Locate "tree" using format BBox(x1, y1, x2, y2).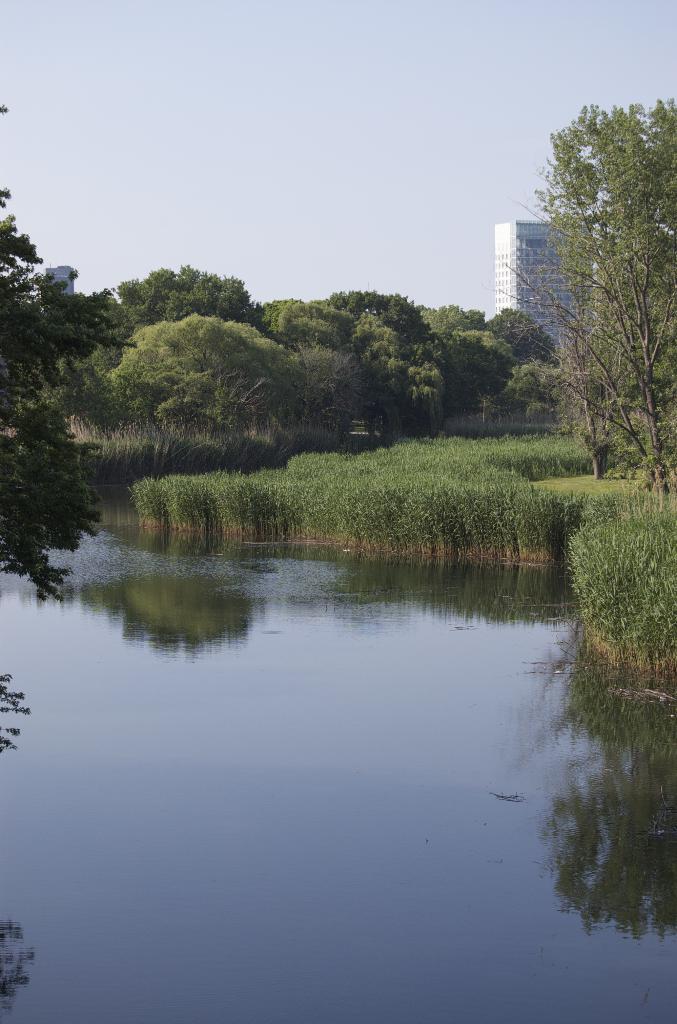
BBox(482, 362, 555, 419).
